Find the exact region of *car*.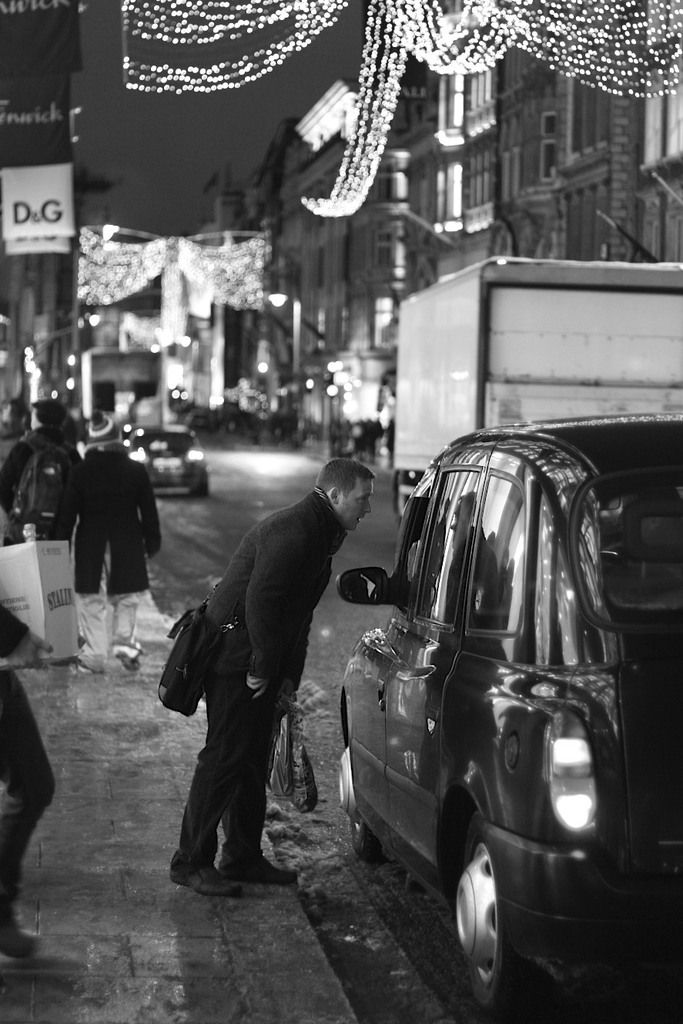
Exact region: [122,424,209,496].
